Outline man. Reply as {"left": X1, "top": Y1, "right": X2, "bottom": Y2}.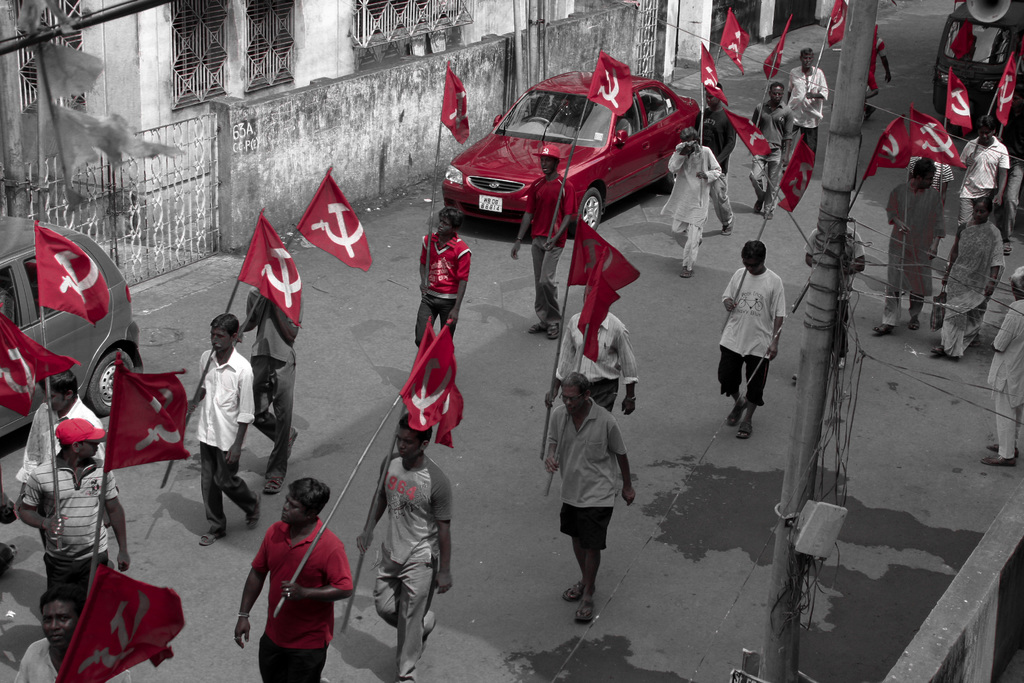
{"left": 661, "top": 128, "right": 723, "bottom": 281}.
